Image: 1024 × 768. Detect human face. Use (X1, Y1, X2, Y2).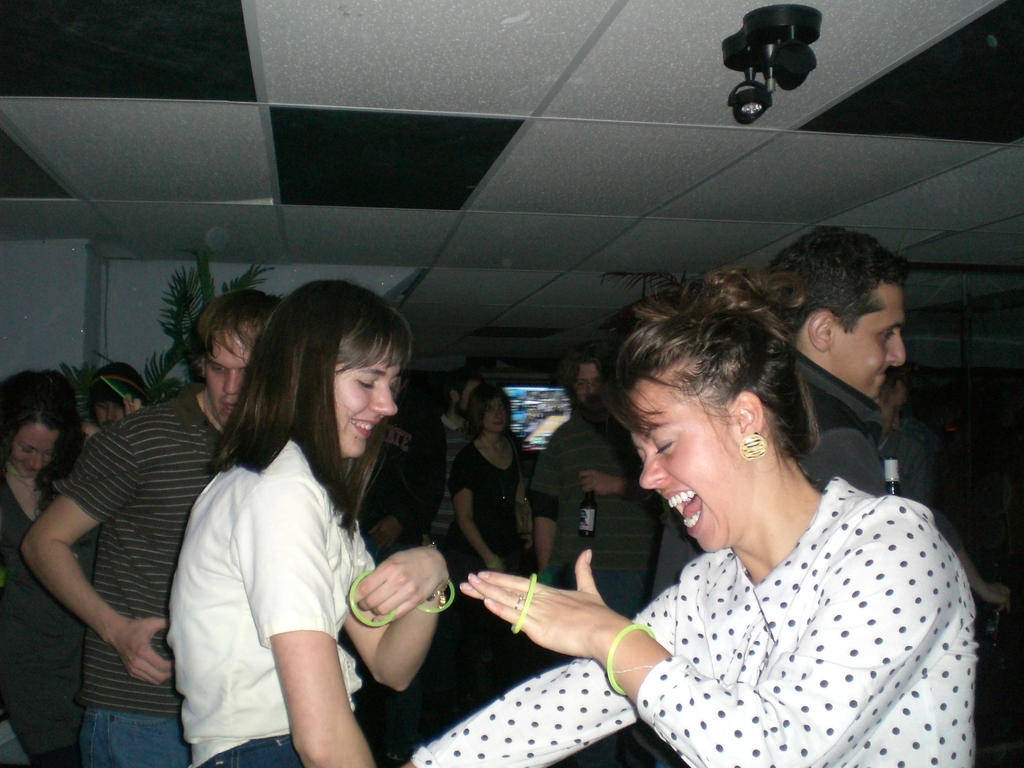
(96, 399, 124, 430).
